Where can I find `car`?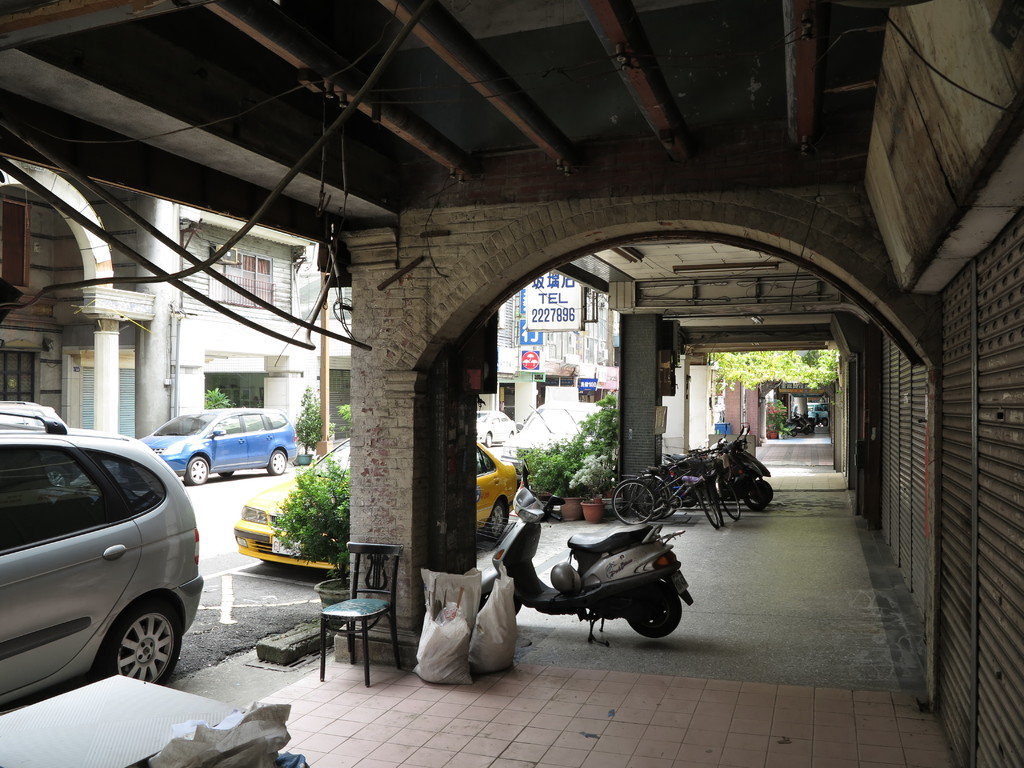
You can find it at bbox=(0, 401, 203, 711).
